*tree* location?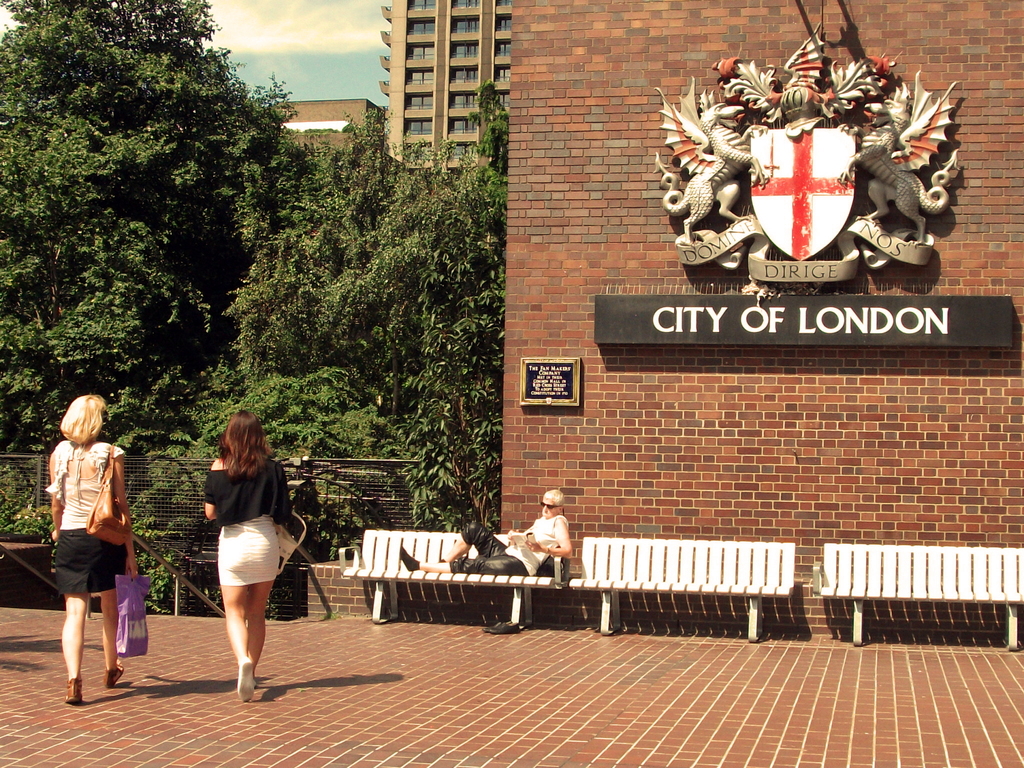
237:80:498:527
